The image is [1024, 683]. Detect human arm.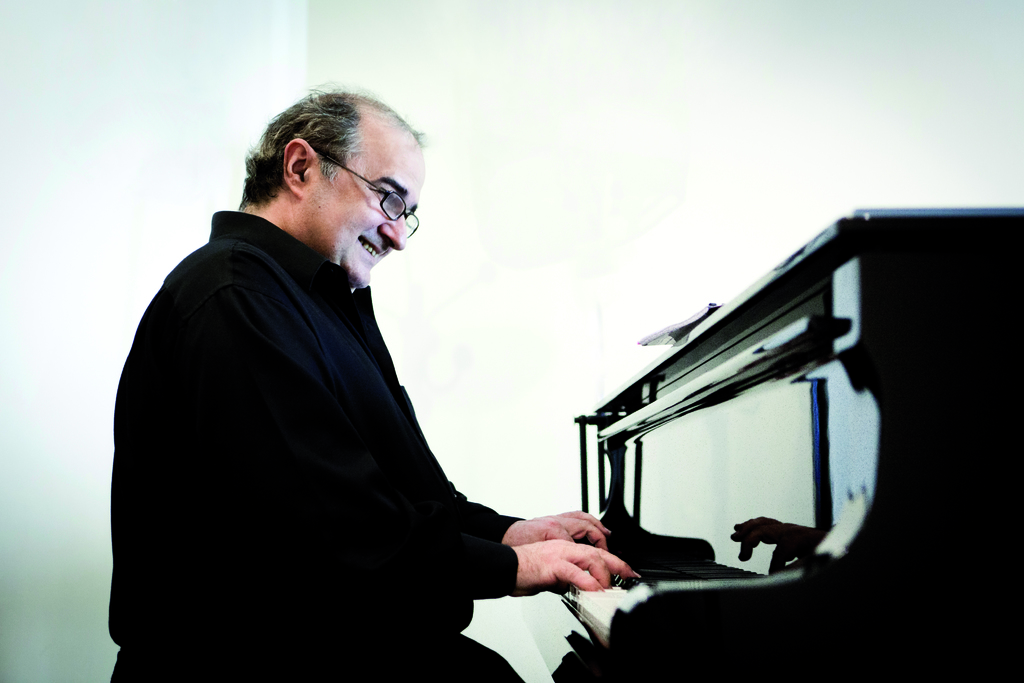
Detection: locate(451, 470, 619, 551).
